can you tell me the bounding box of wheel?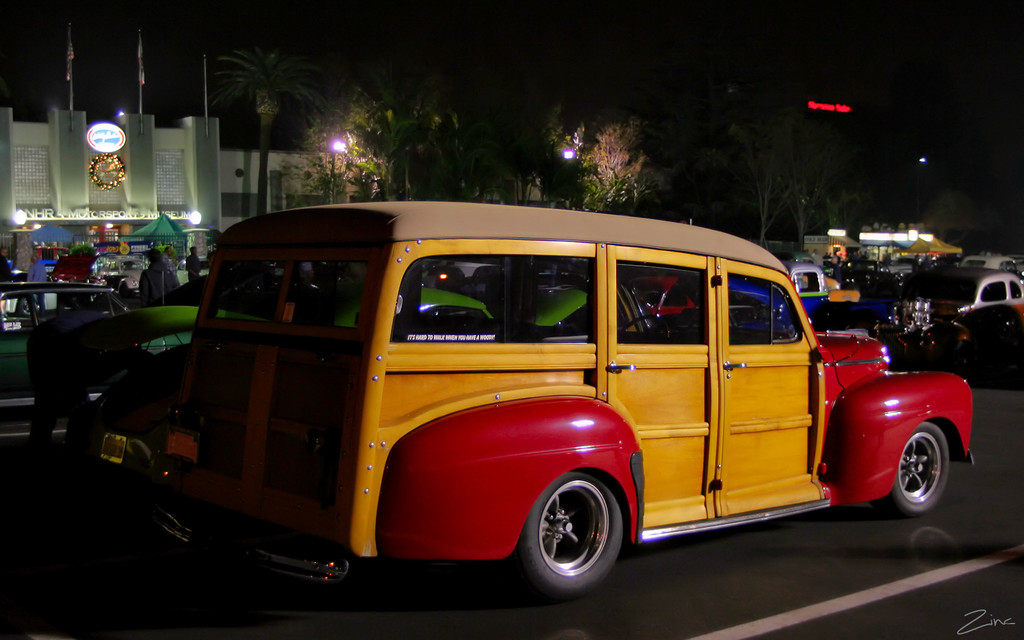
Rect(516, 467, 637, 596).
